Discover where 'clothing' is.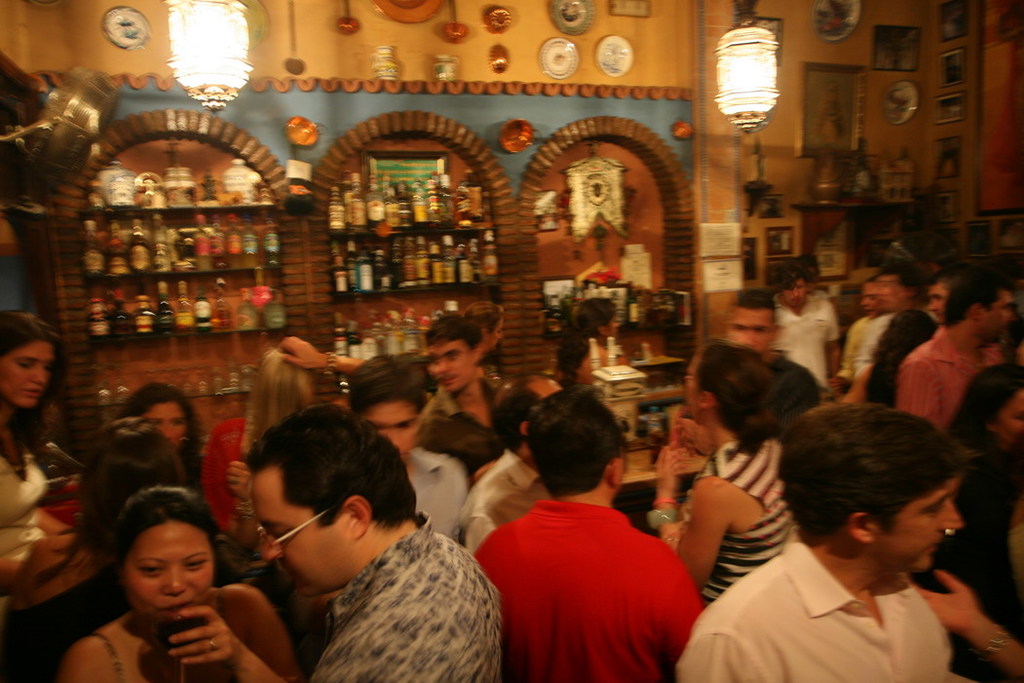
Discovered at 475, 471, 699, 672.
